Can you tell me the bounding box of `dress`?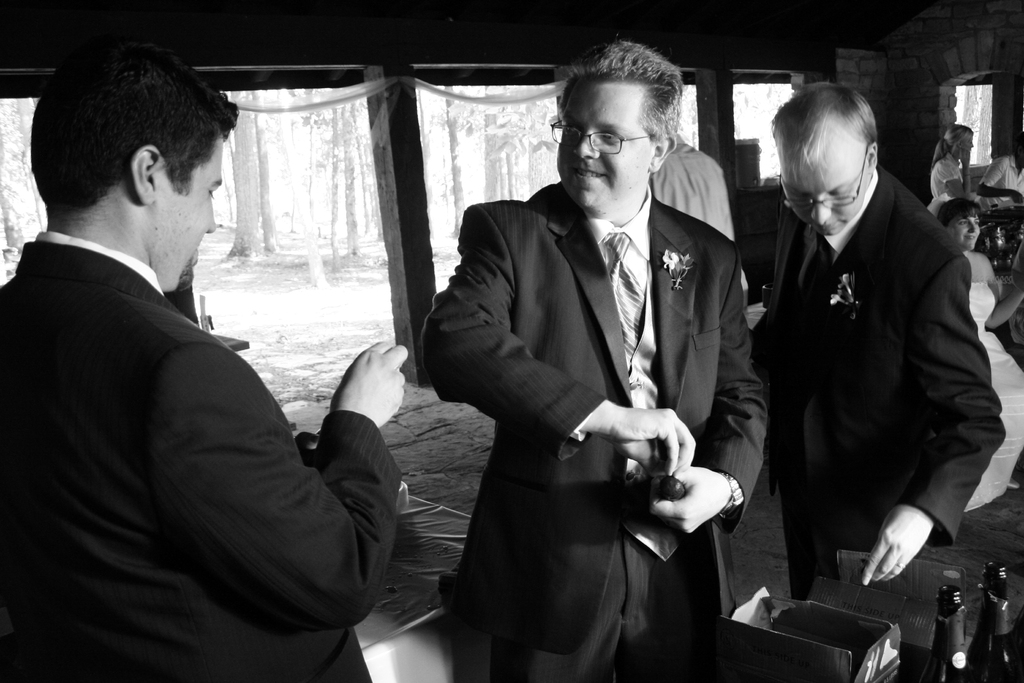
[left=961, top=279, right=1023, bottom=512].
